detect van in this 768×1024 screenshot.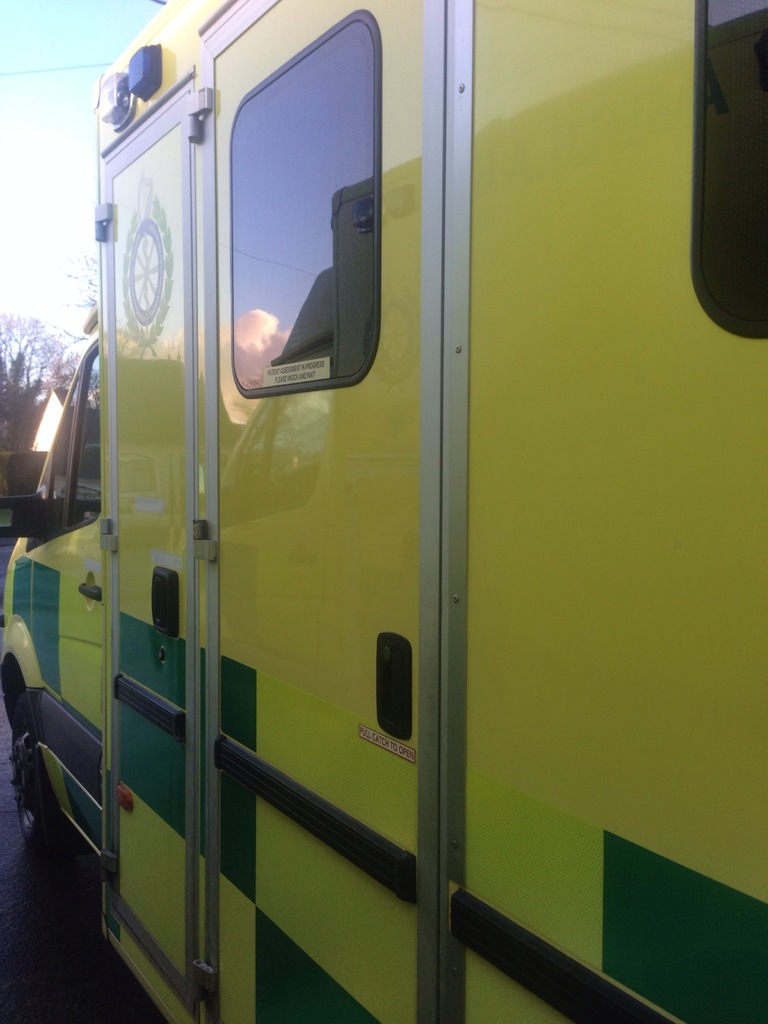
Detection: [0, 0, 767, 1023].
